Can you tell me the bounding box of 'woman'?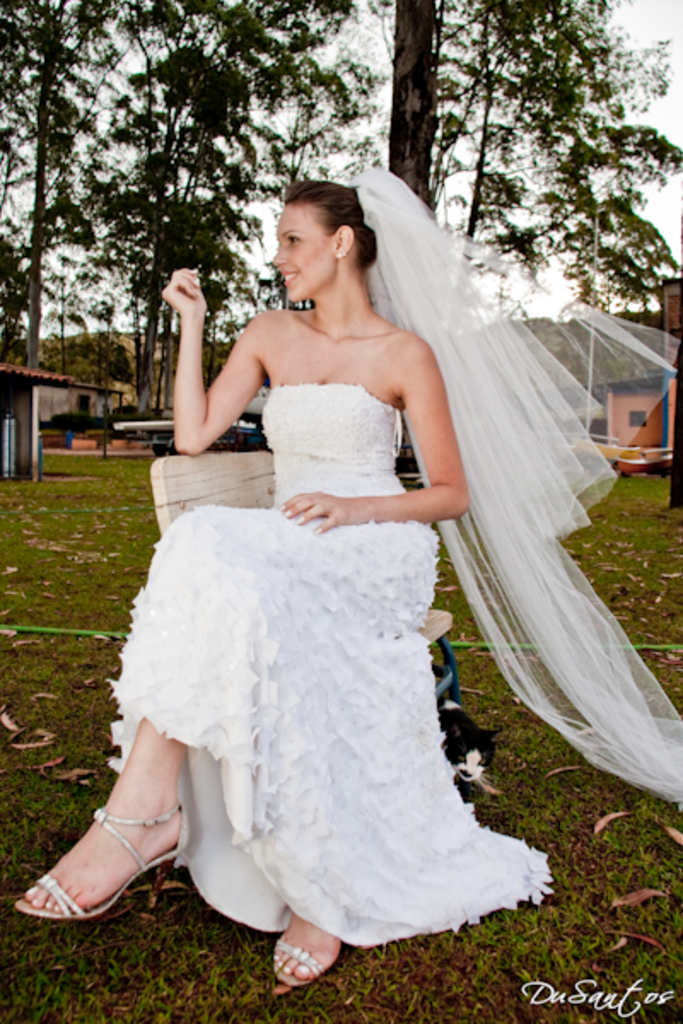
rect(99, 177, 563, 983).
